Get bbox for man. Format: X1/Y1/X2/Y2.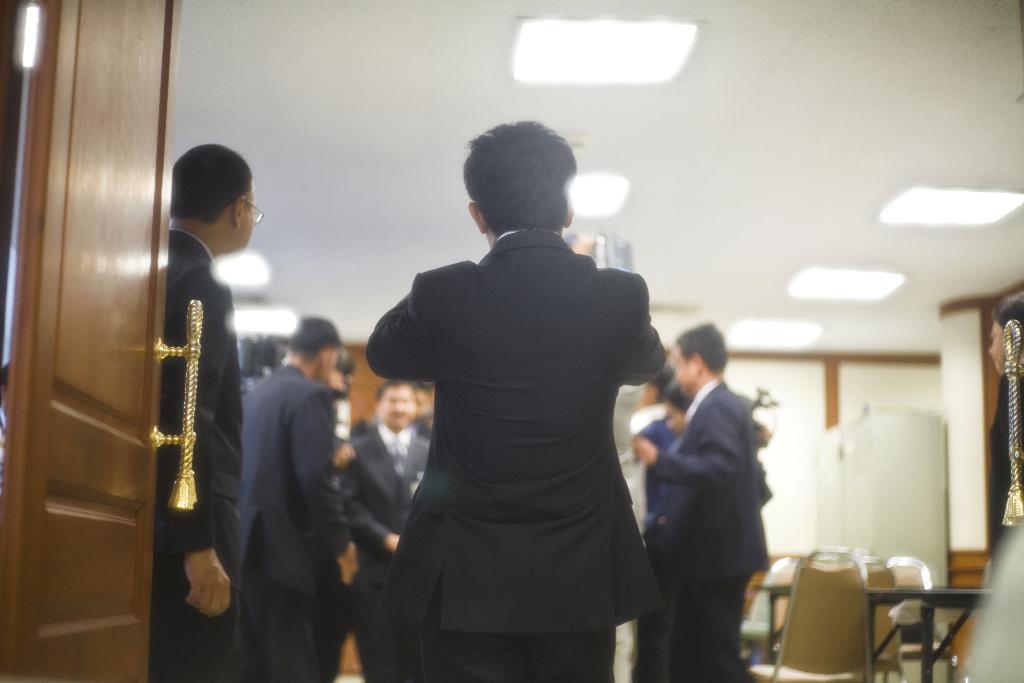
637/322/767/682.
